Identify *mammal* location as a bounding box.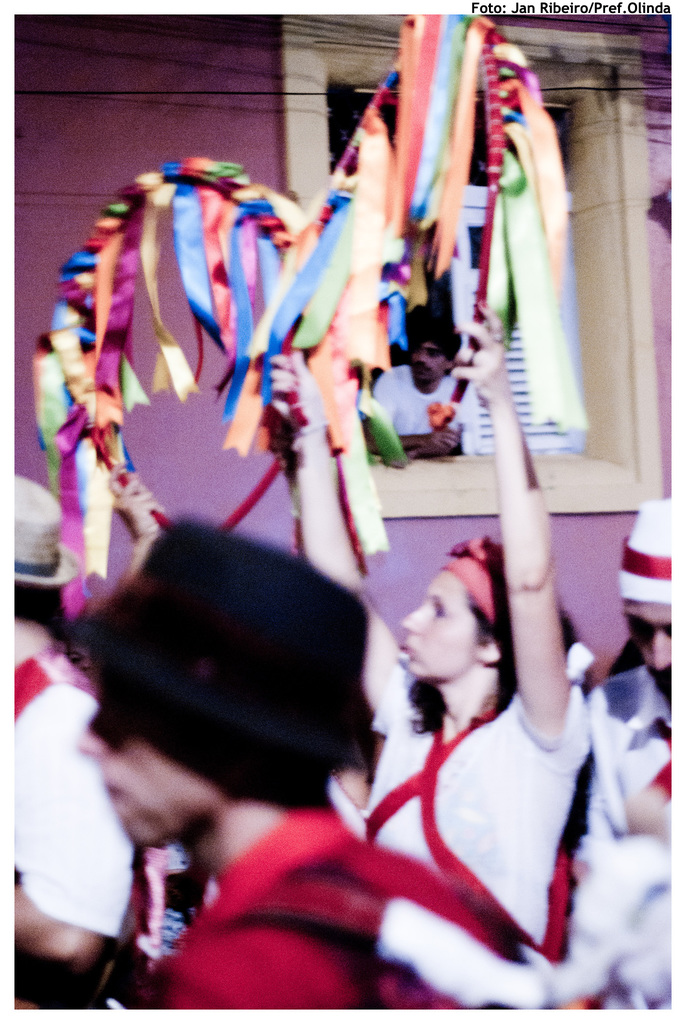
x1=3 y1=519 x2=527 y2=1022.
